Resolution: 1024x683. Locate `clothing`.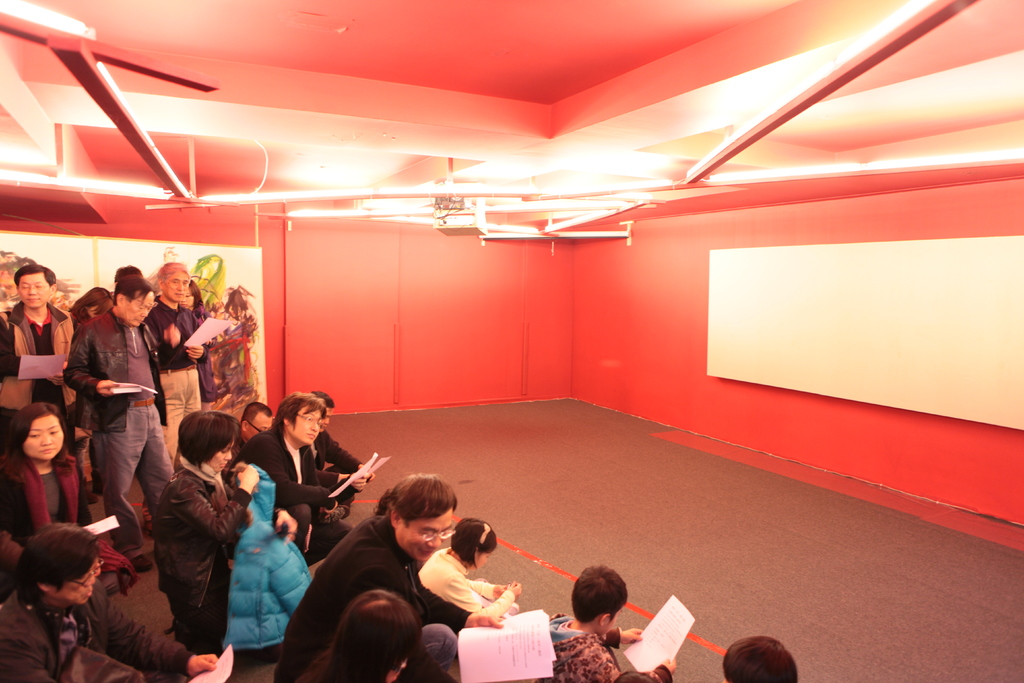
<region>274, 516, 472, 679</region>.
